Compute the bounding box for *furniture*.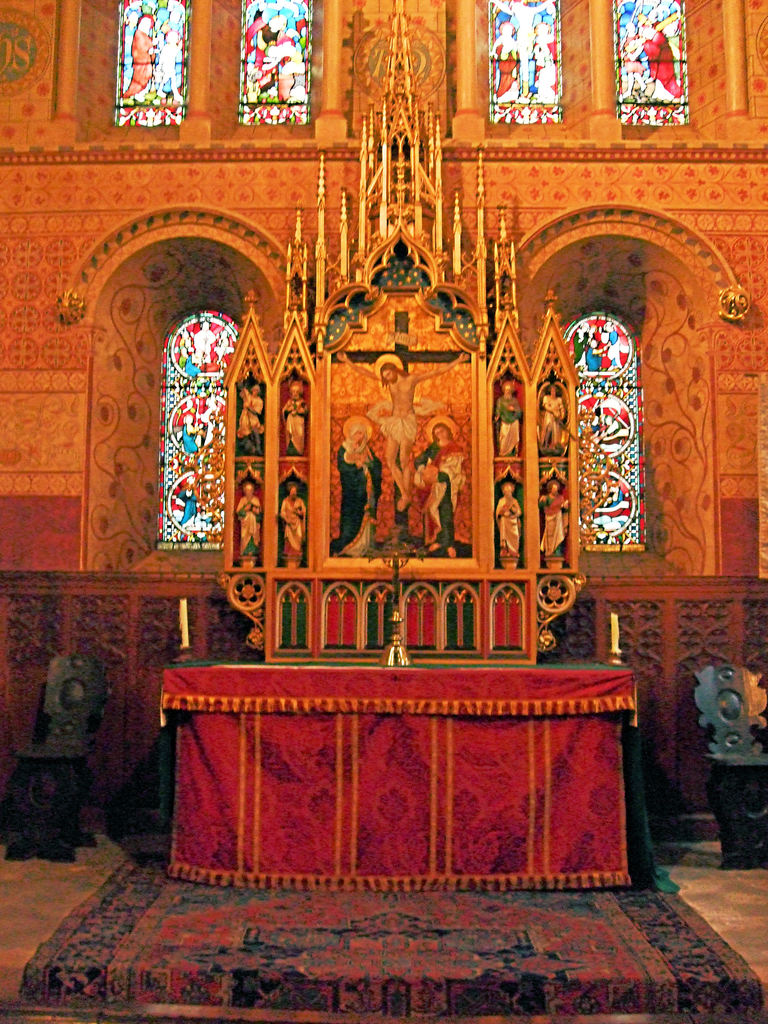
[0, 648, 109, 863].
